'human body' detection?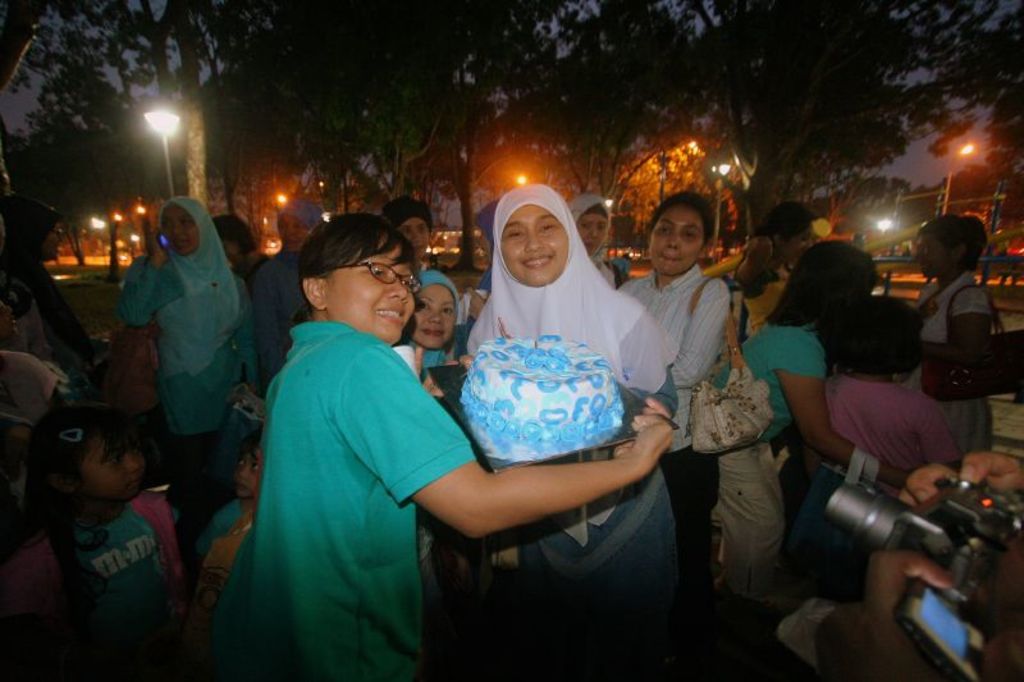
bbox=[908, 191, 1011, 473]
